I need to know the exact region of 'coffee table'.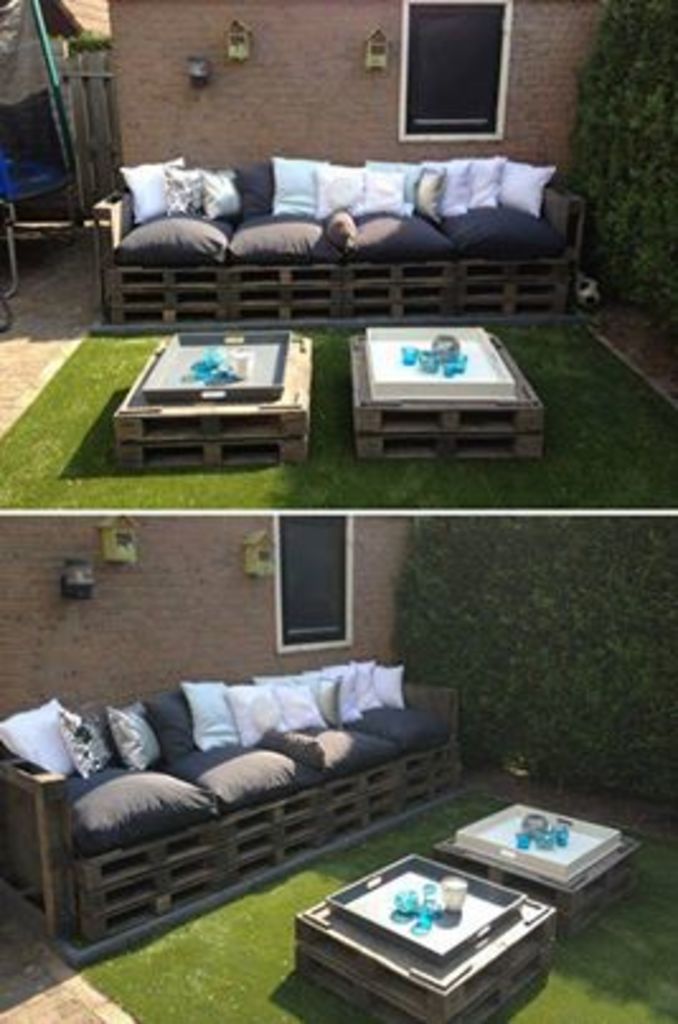
Region: l=422, t=795, r=645, b=940.
